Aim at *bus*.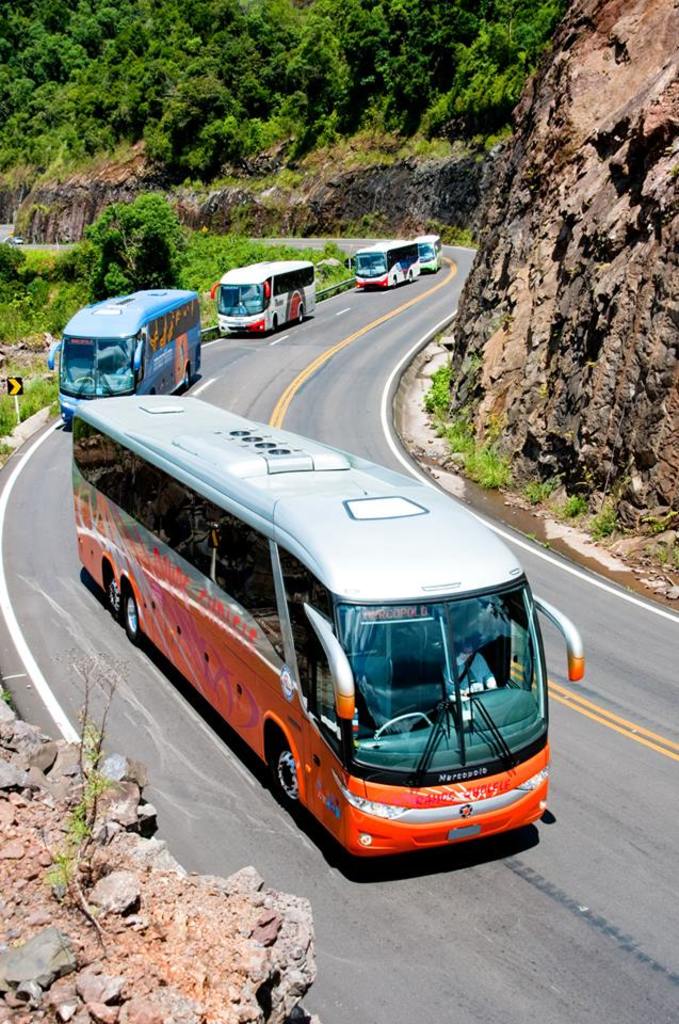
Aimed at Rect(72, 393, 589, 857).
